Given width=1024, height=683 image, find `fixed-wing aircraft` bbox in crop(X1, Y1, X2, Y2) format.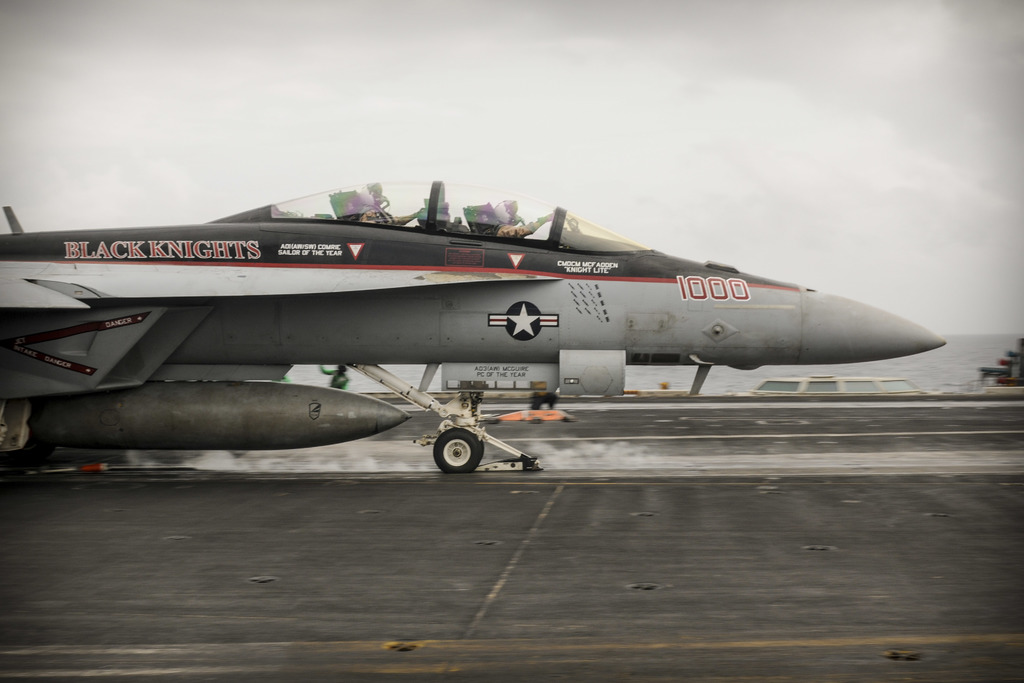
crop(0, 176, 946, 476).
